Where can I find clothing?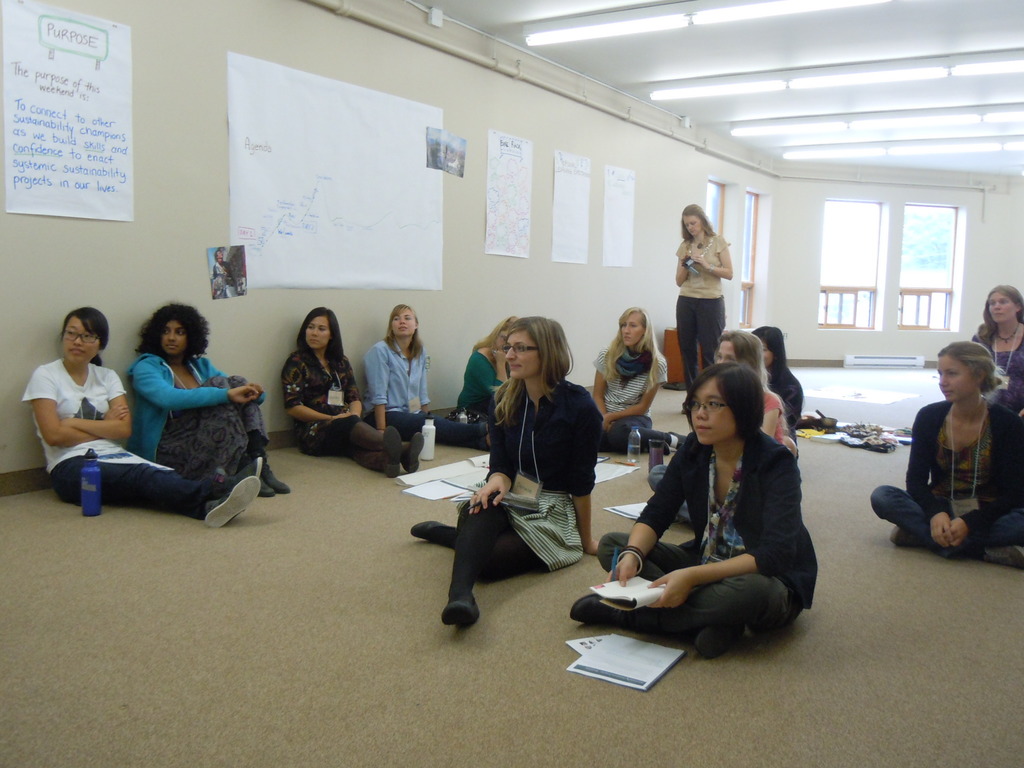
You can find it at (975,324,1023,403).
